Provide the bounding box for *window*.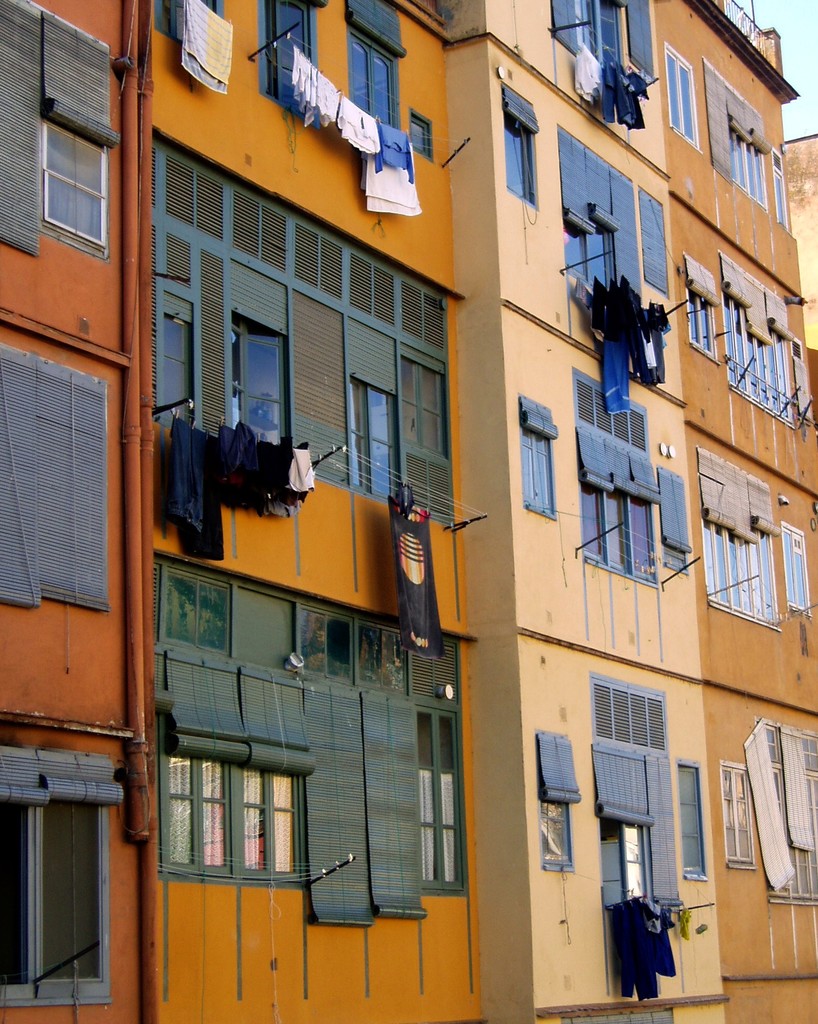
[x1=625, y1=0, x2=652, y2=86].
